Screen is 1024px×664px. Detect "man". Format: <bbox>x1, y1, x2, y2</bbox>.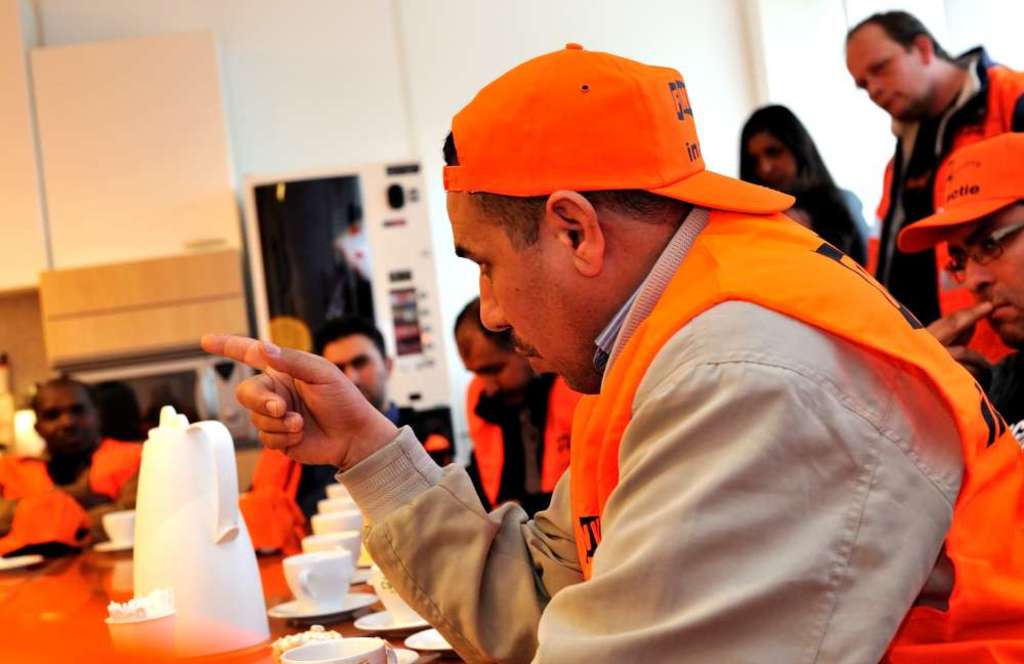
<bbox>341, 66, 983, 655</bbox>.
